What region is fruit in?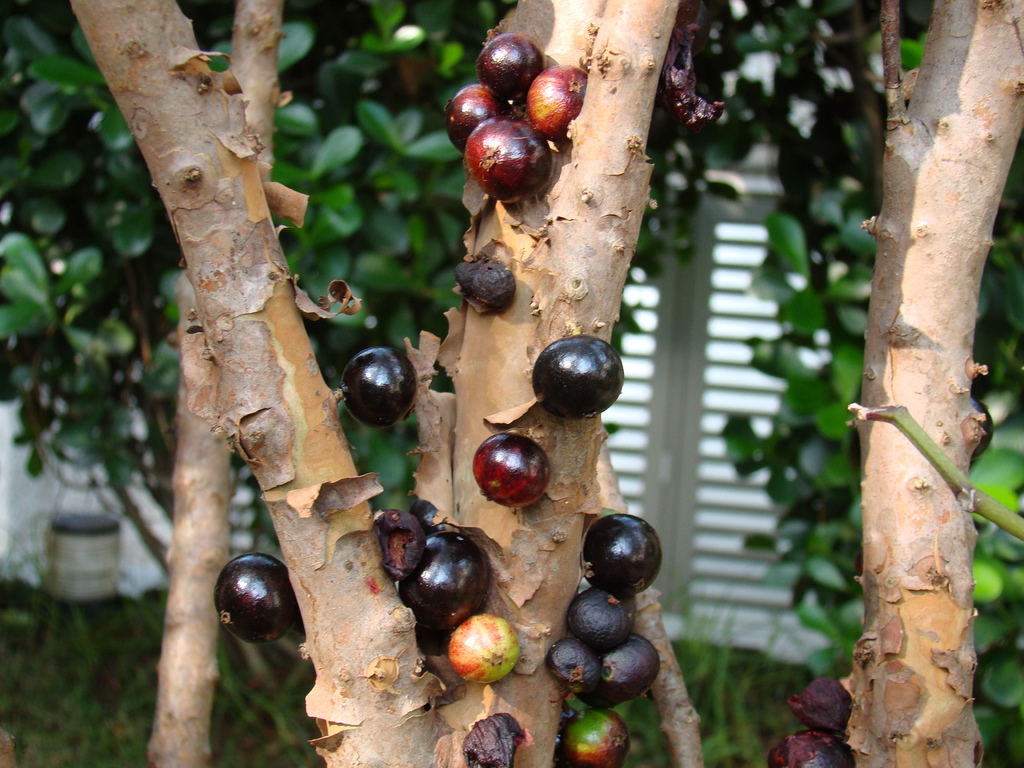
472/35/547/98.
